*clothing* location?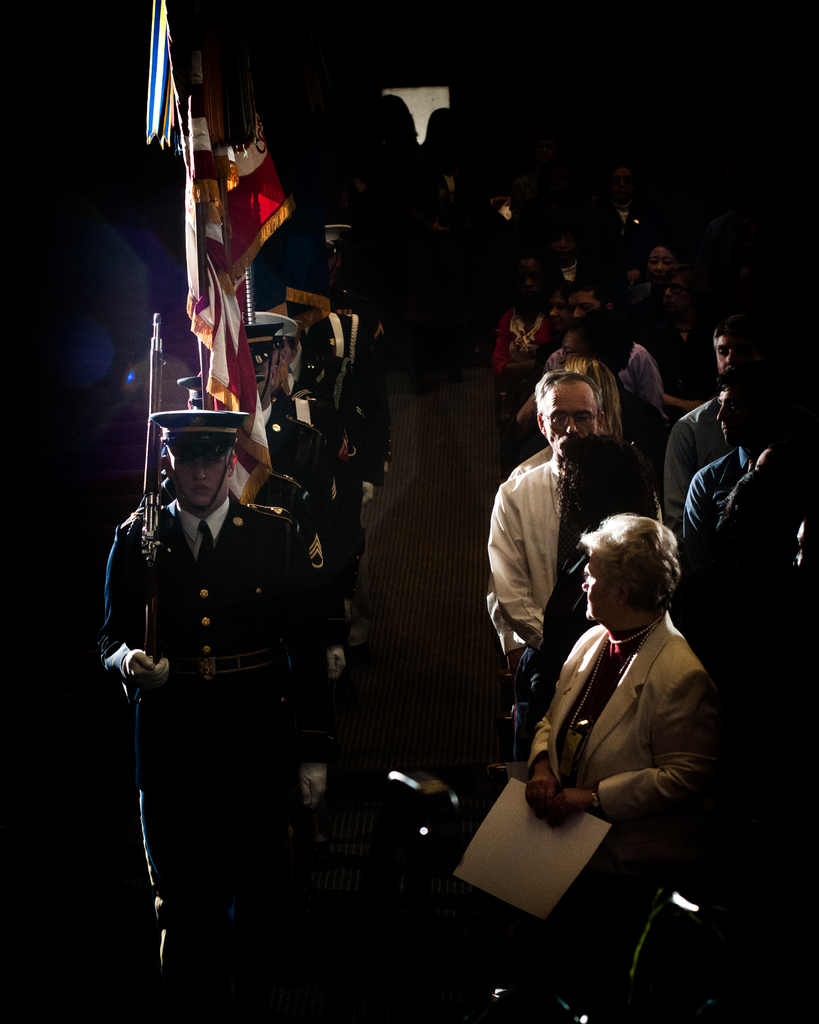
[x1=685, y1=442, x2=804, y2=616]
